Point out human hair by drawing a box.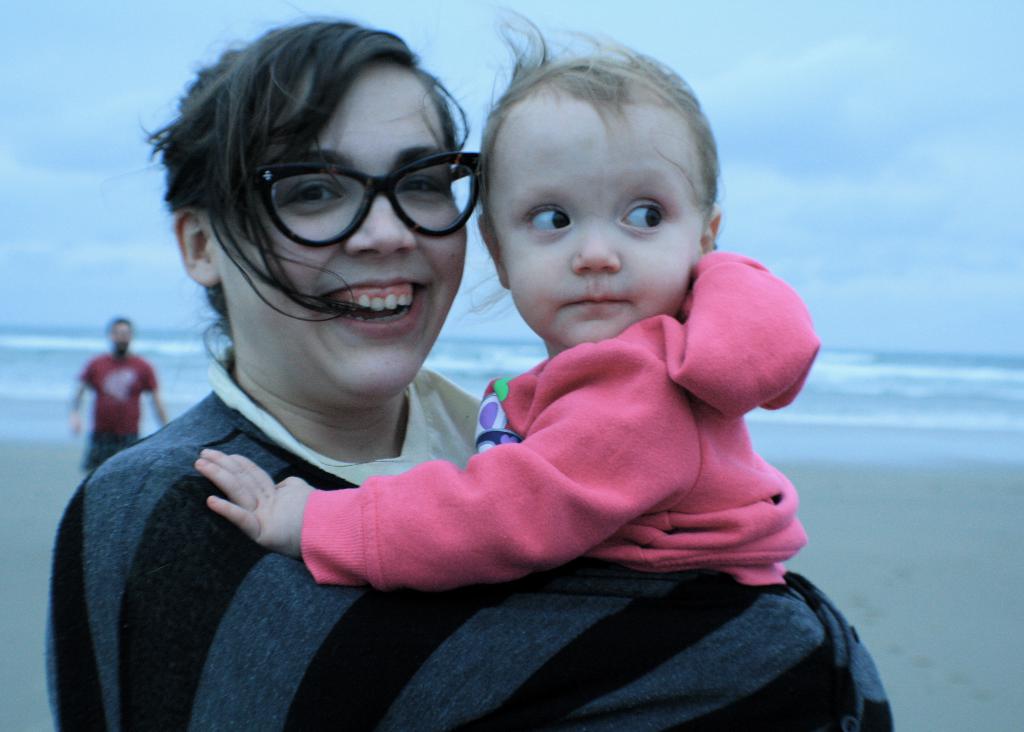
pyautogui.locateOnScreen(106, 320, 134, 334).
